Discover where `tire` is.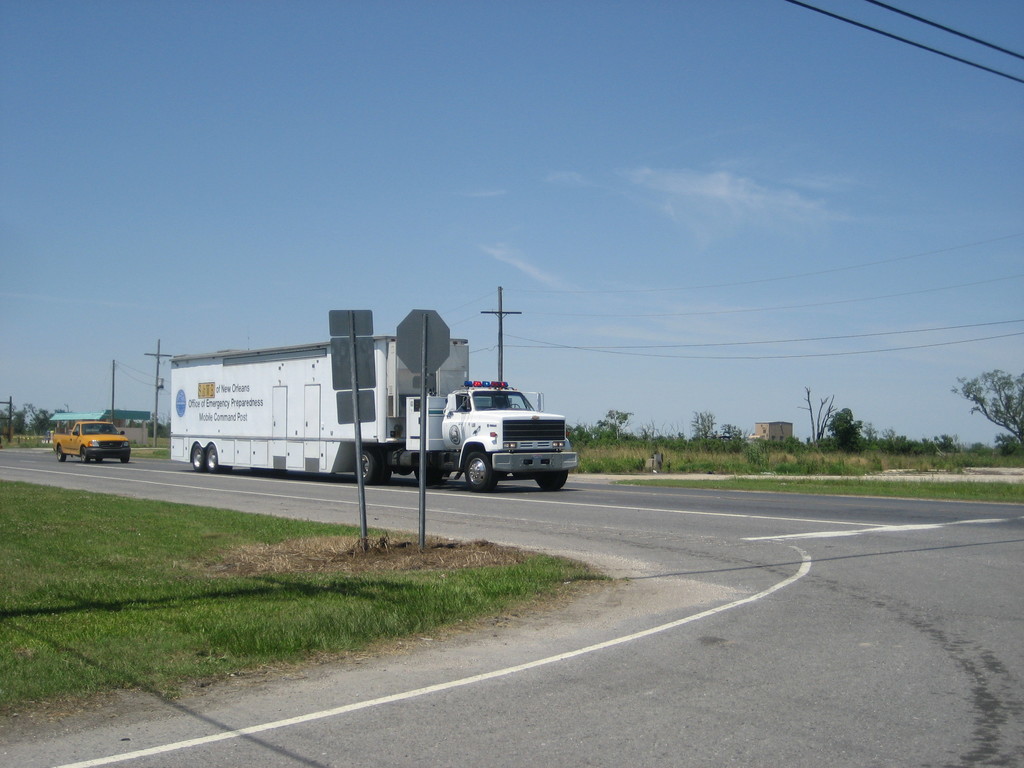
Discovered at 205,442,220,474.
